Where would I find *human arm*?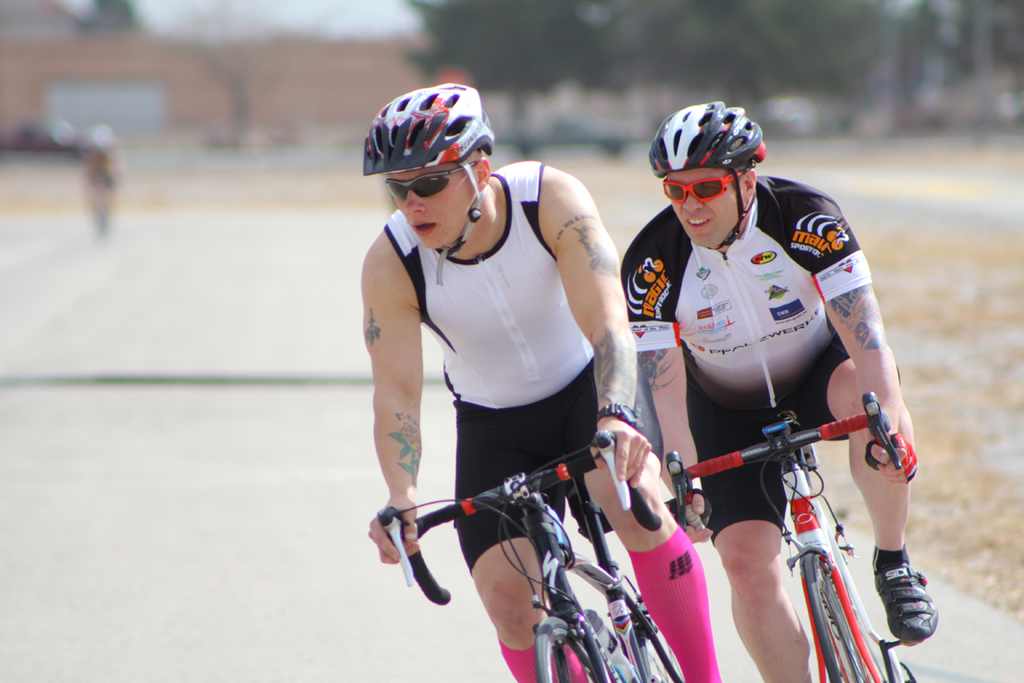
At left=352, top=211, right=442, bottom=551.
